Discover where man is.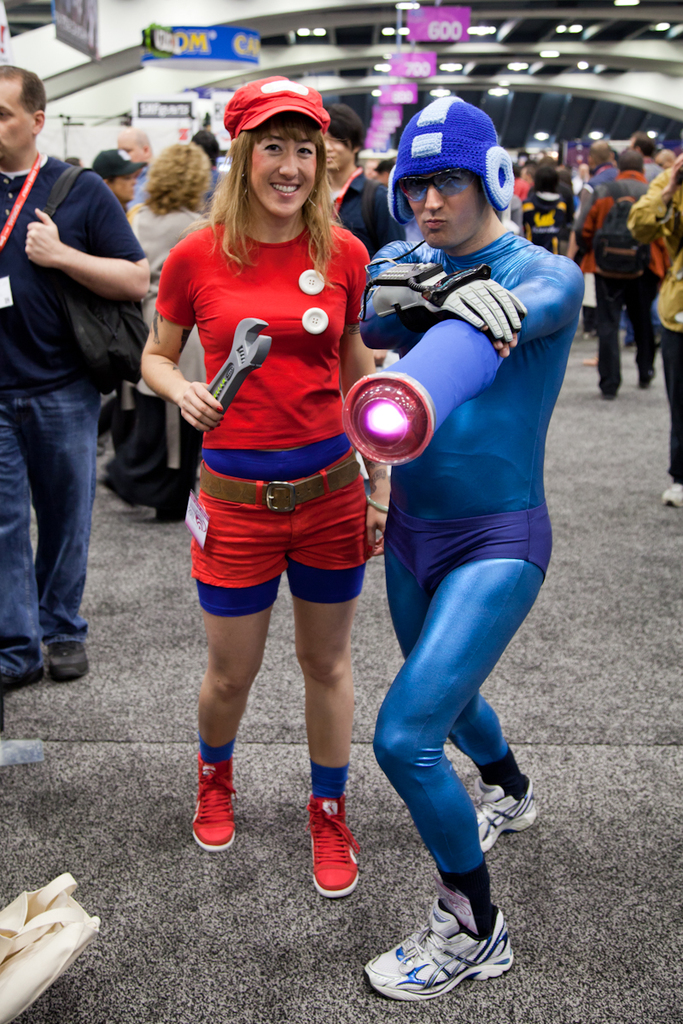
Discovered at (x1=342, y1=97, x2=582, y2=998).
